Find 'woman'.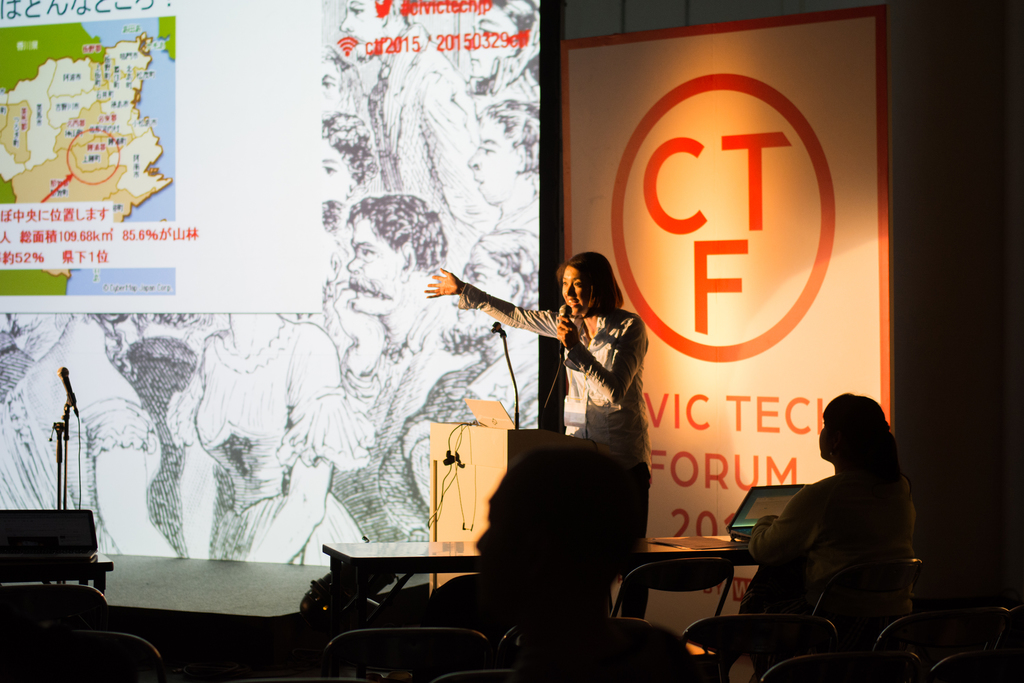
740:376:920:660.
